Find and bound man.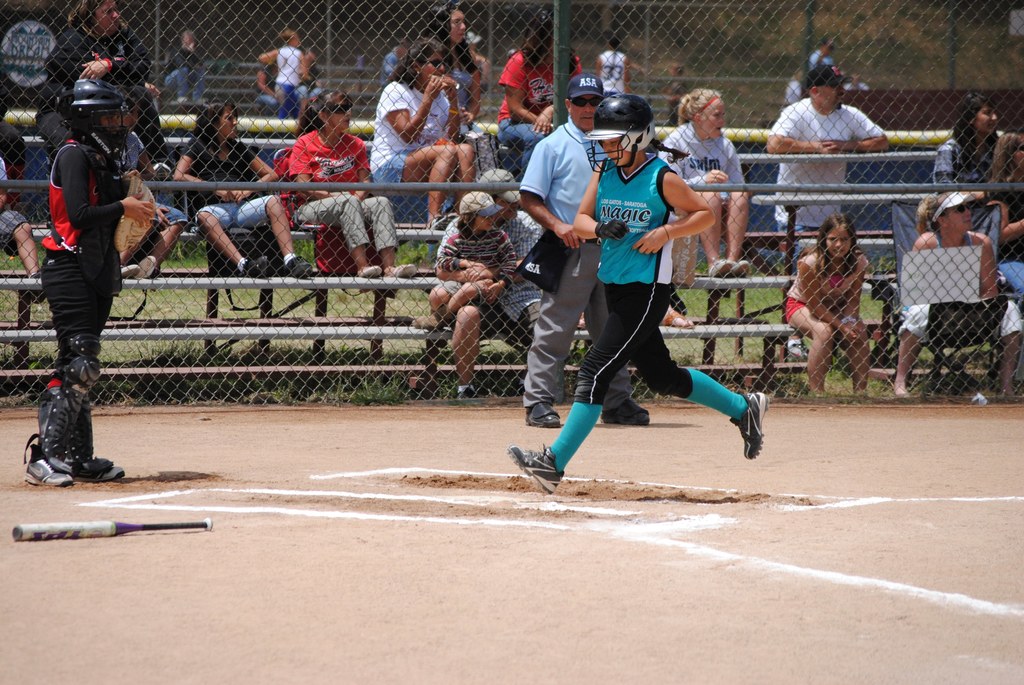
Bound: [524,69,655,426].
